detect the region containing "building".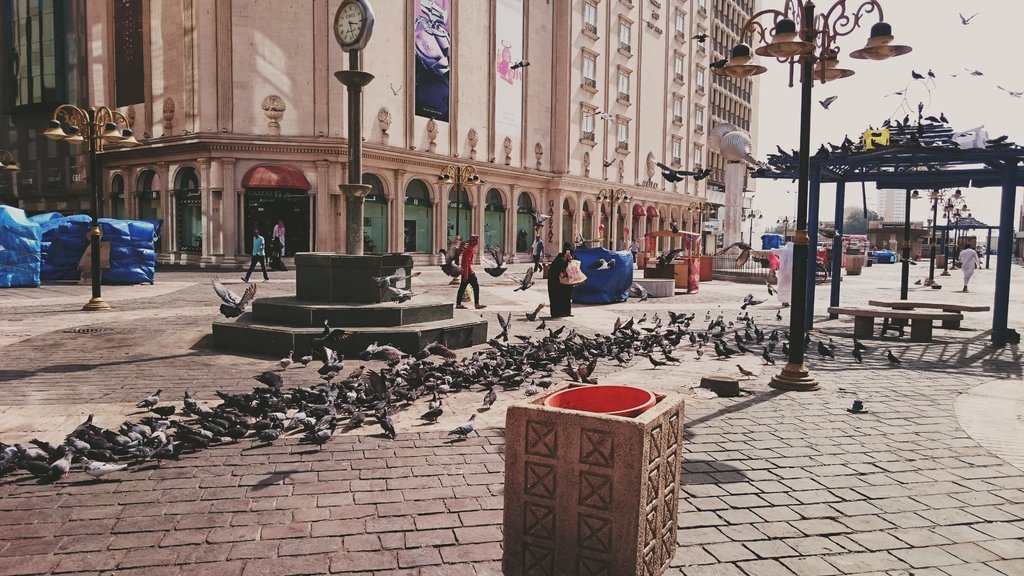
pyautogui.locateOnScreen(0, 0, 762, 271).
